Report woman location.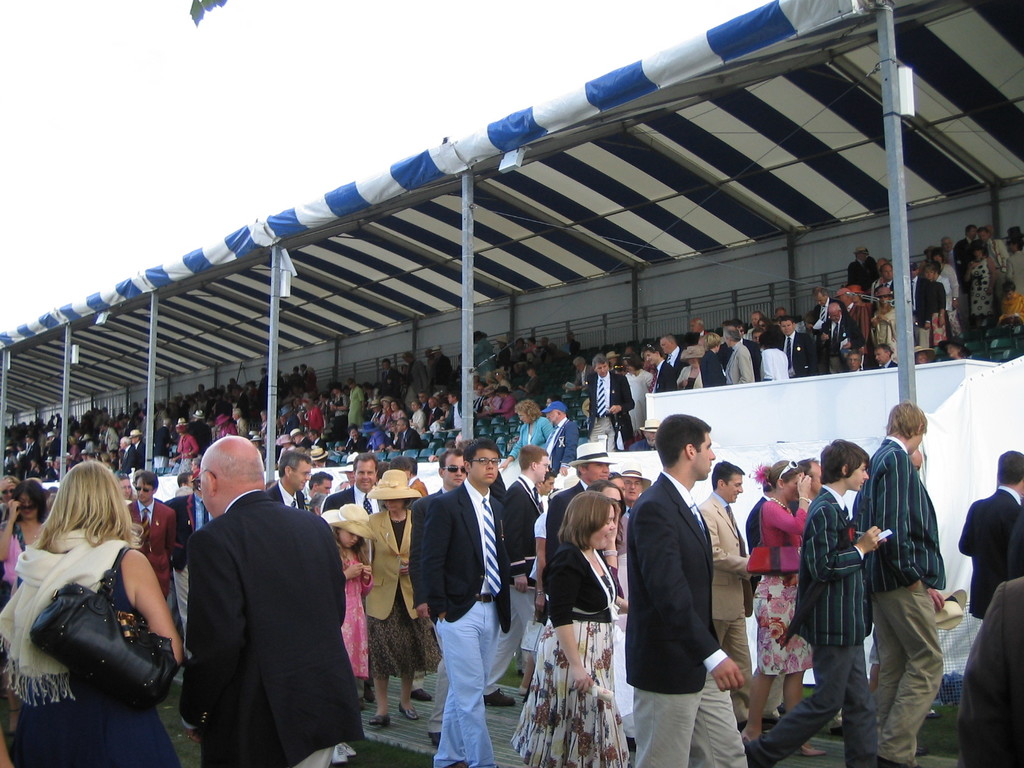
Report: 509:492:643:767.
